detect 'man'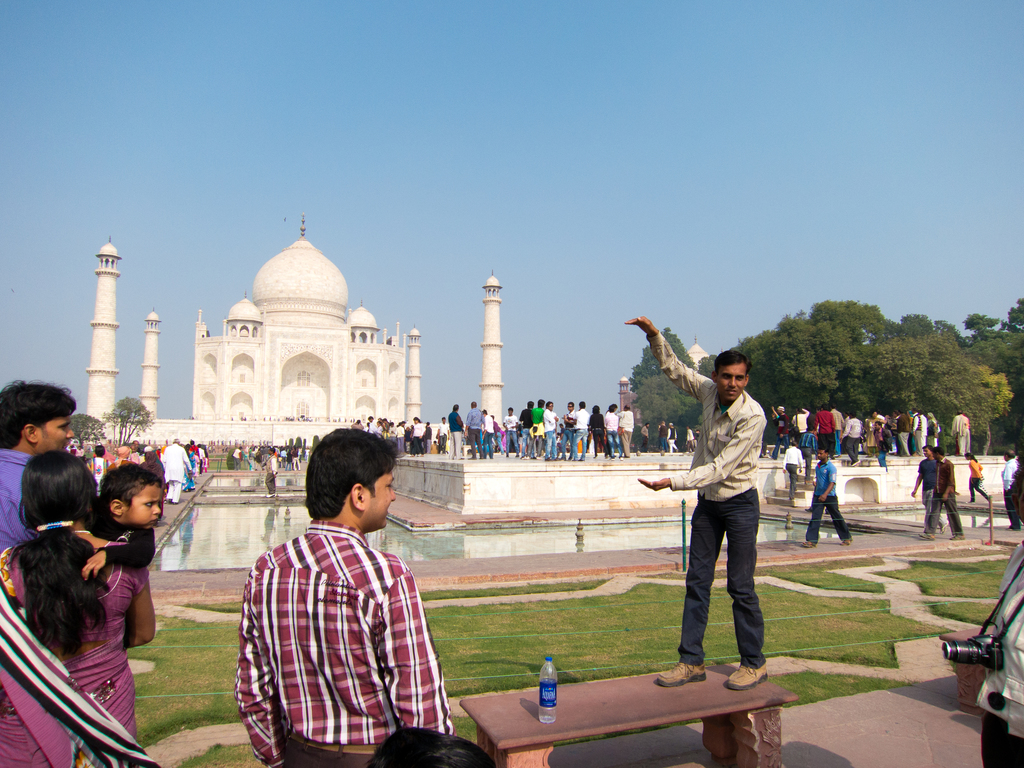
602,401,625,462
